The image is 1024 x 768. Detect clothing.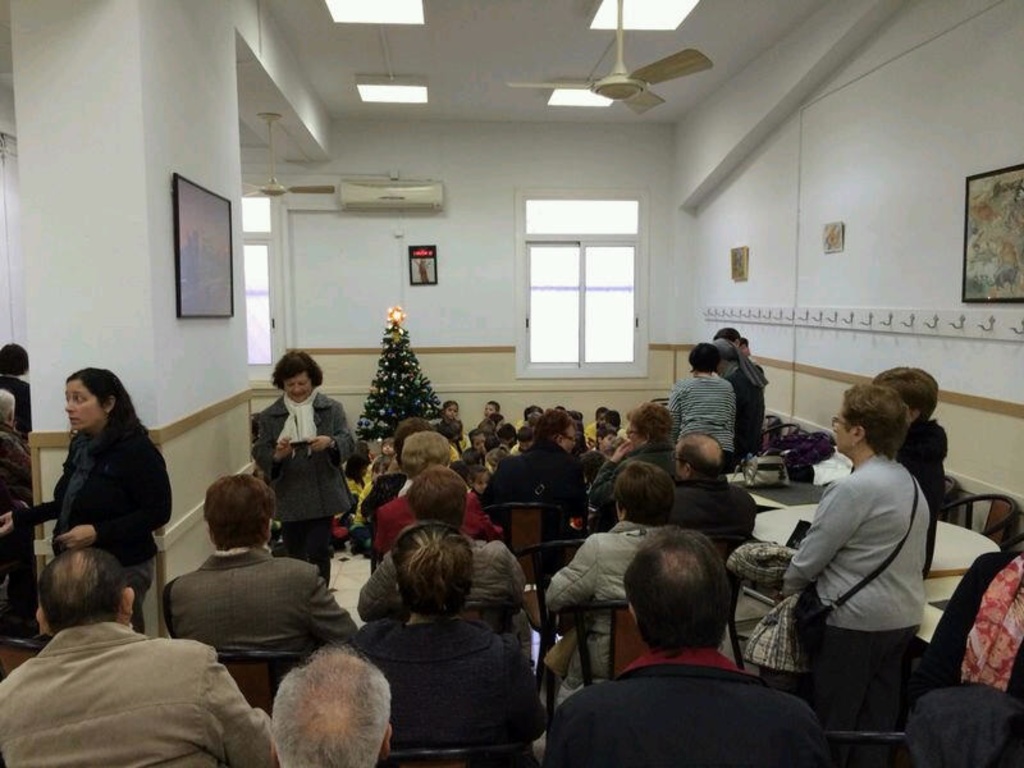
Detection: (left=353, top=623, right=540, bottom=765).
